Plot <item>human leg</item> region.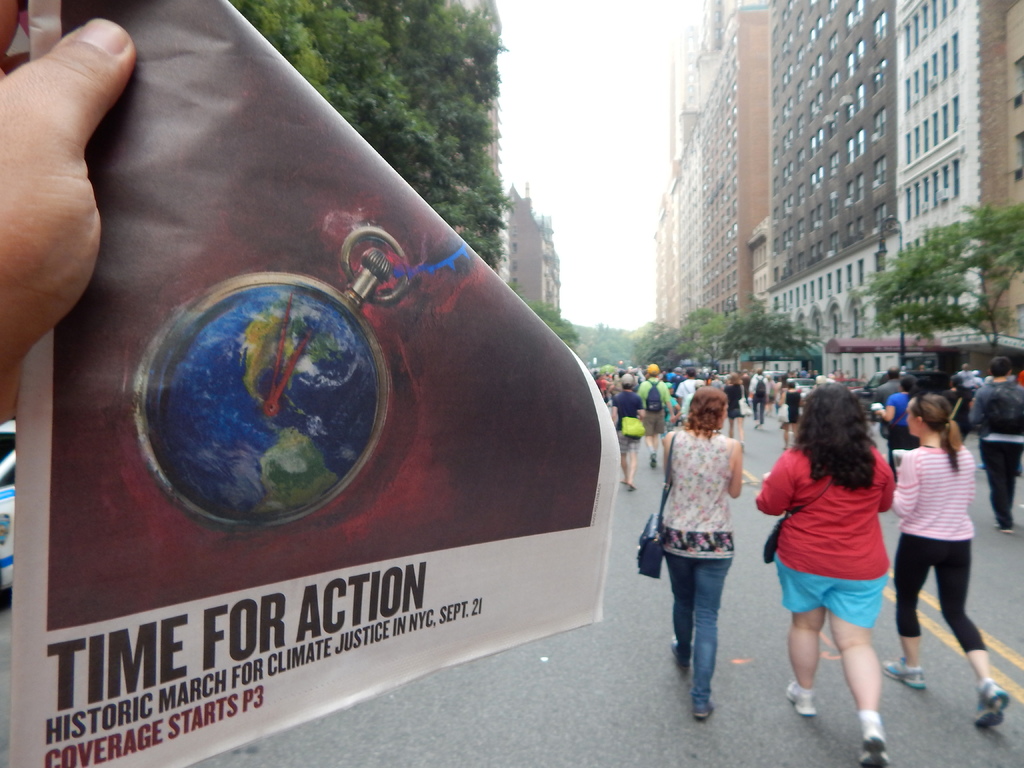
Plotted at <region>780, 420, 792, 450</region>.
